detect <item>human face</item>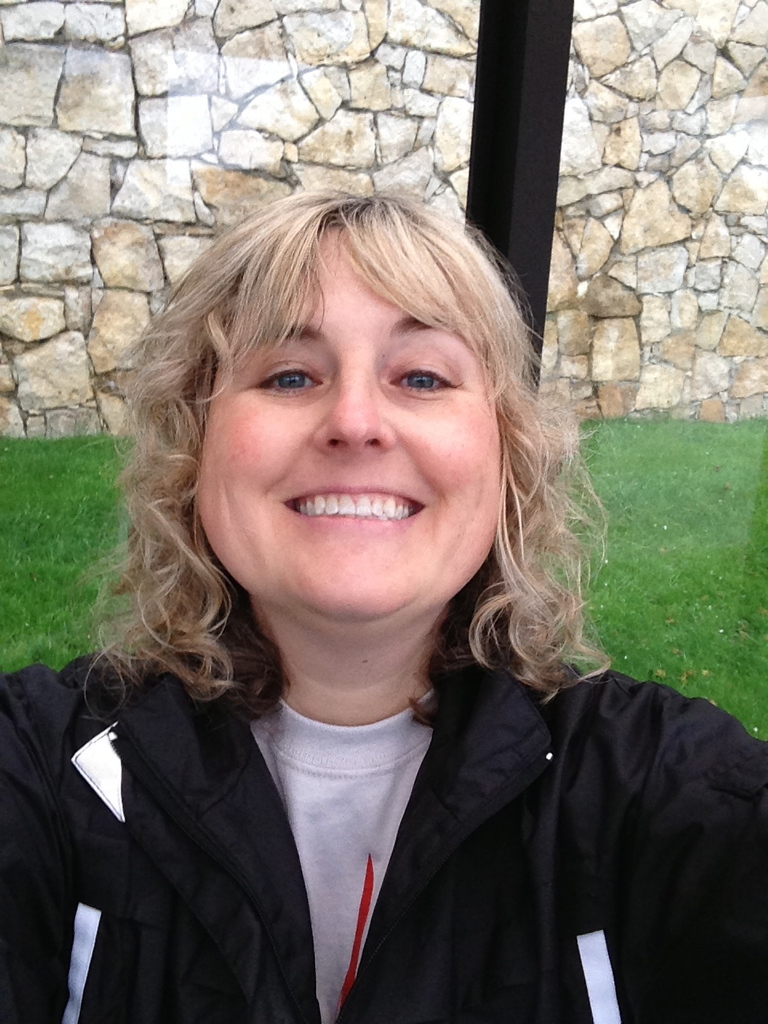
(left=194, top=216, right=502, bottom=638)
